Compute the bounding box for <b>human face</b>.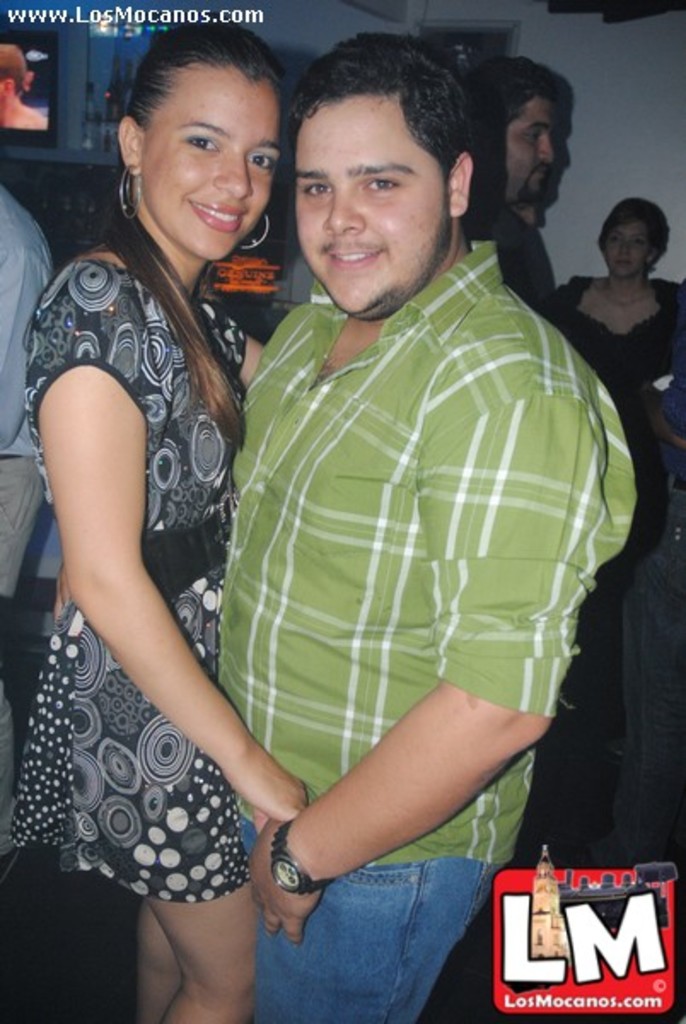
box=[601, 220, 648, 275].
